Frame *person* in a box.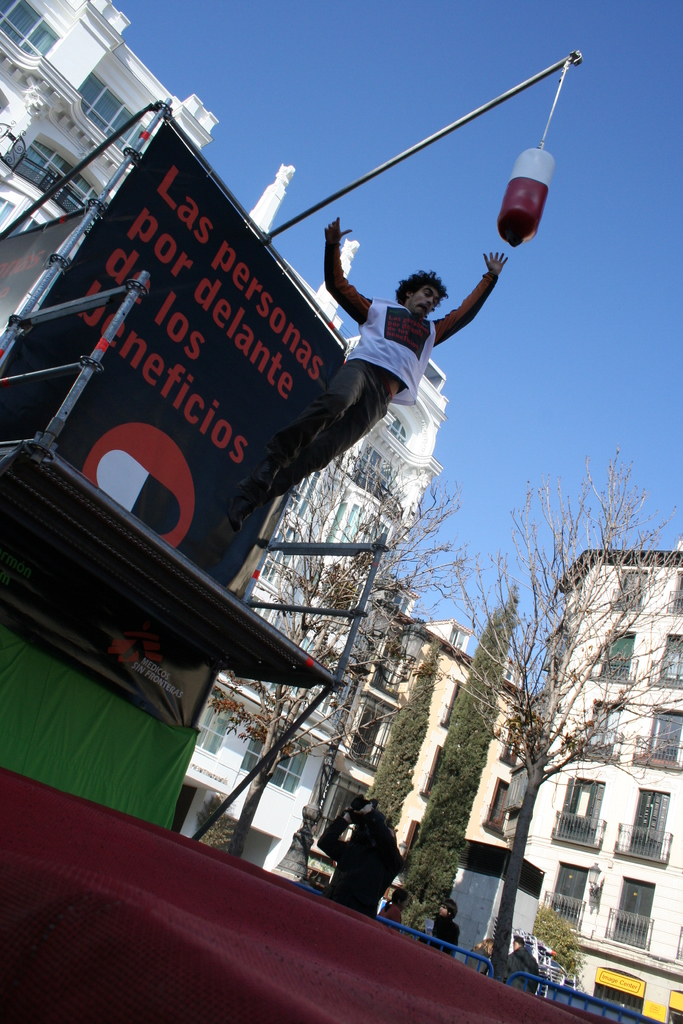
[x1=467, y1=939, x2=493, y2=977].
